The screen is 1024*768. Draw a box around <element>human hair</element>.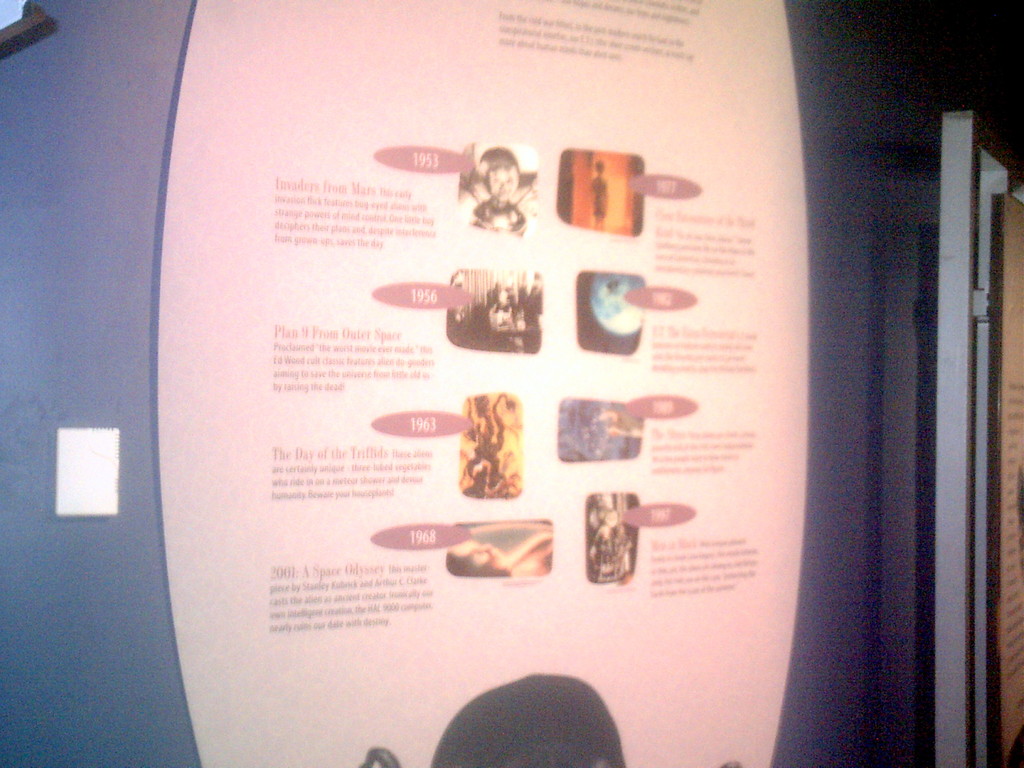
detection(479, 153, 538, 184).
